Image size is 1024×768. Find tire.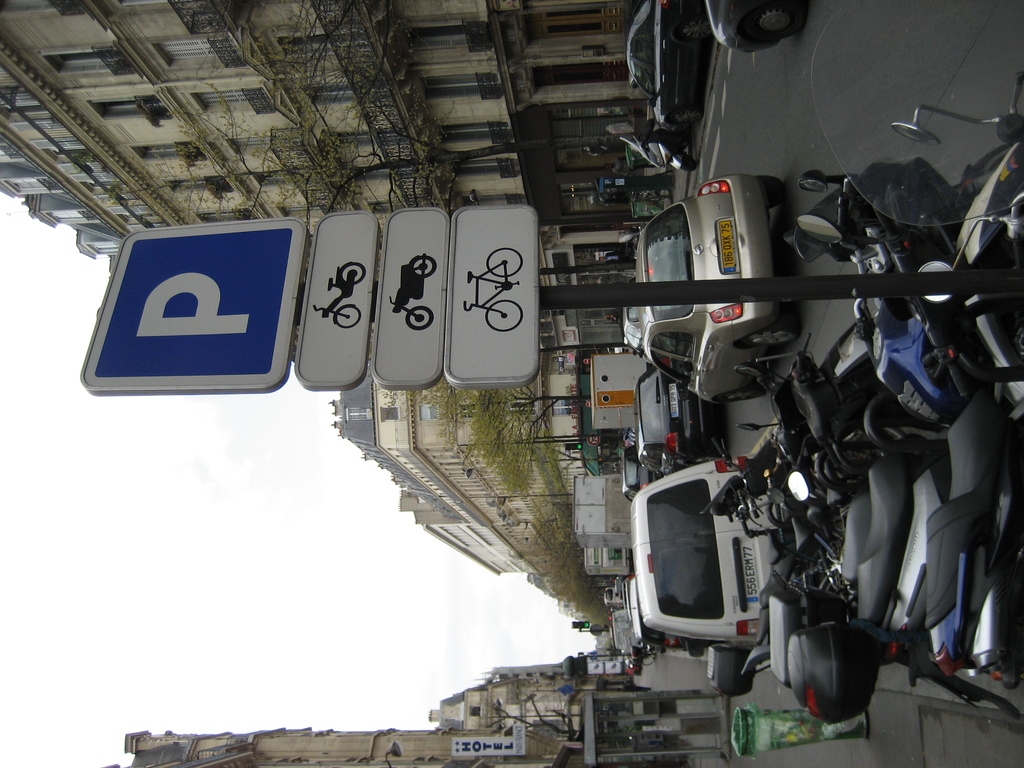
left=412, top=256, right=438, bottom=277.
